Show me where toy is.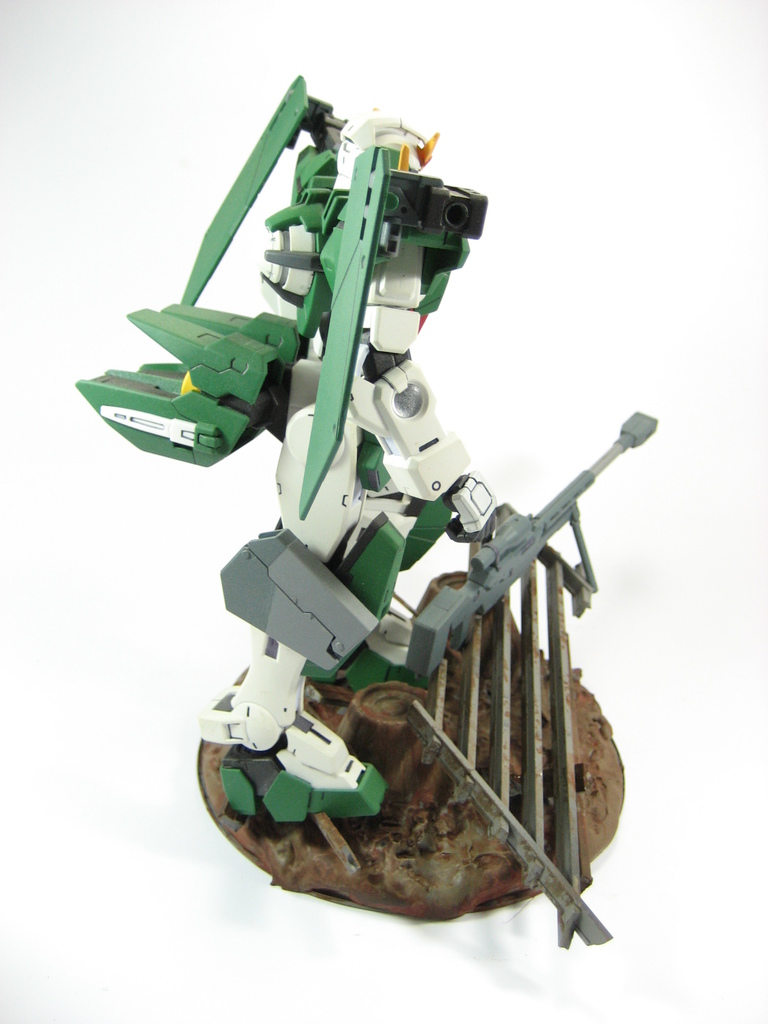
toy is at left=81, top=74, right=659, bottom=949.
